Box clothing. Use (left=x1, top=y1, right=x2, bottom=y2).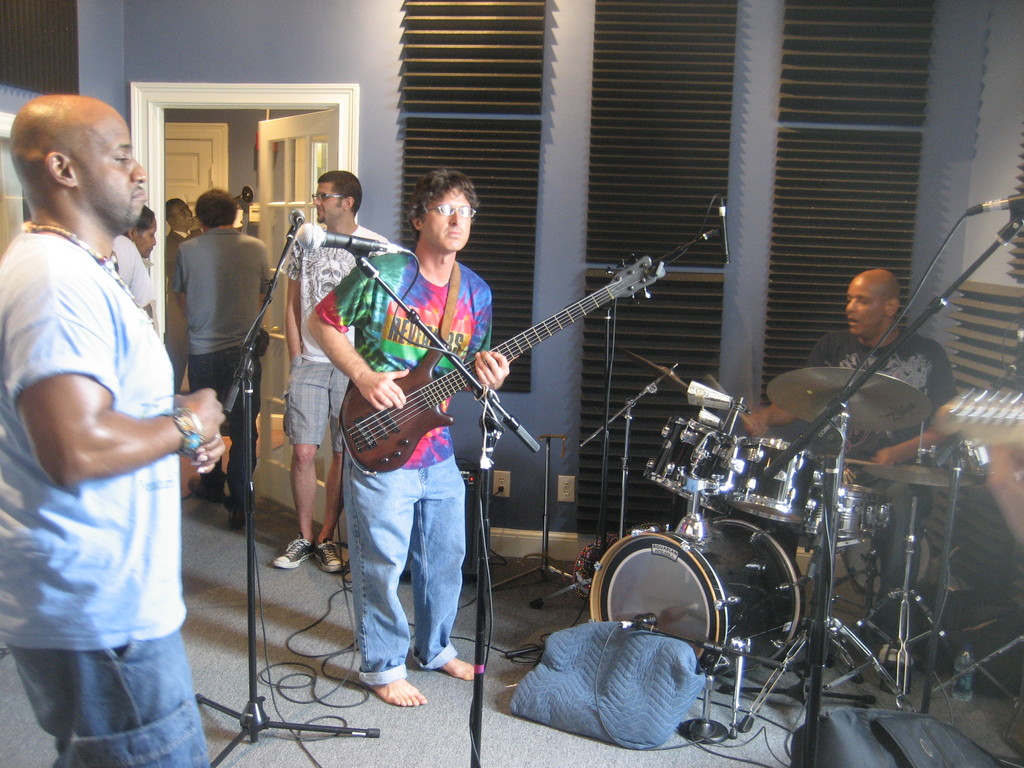
(left=173, top=228, right=272, bottom=511).
